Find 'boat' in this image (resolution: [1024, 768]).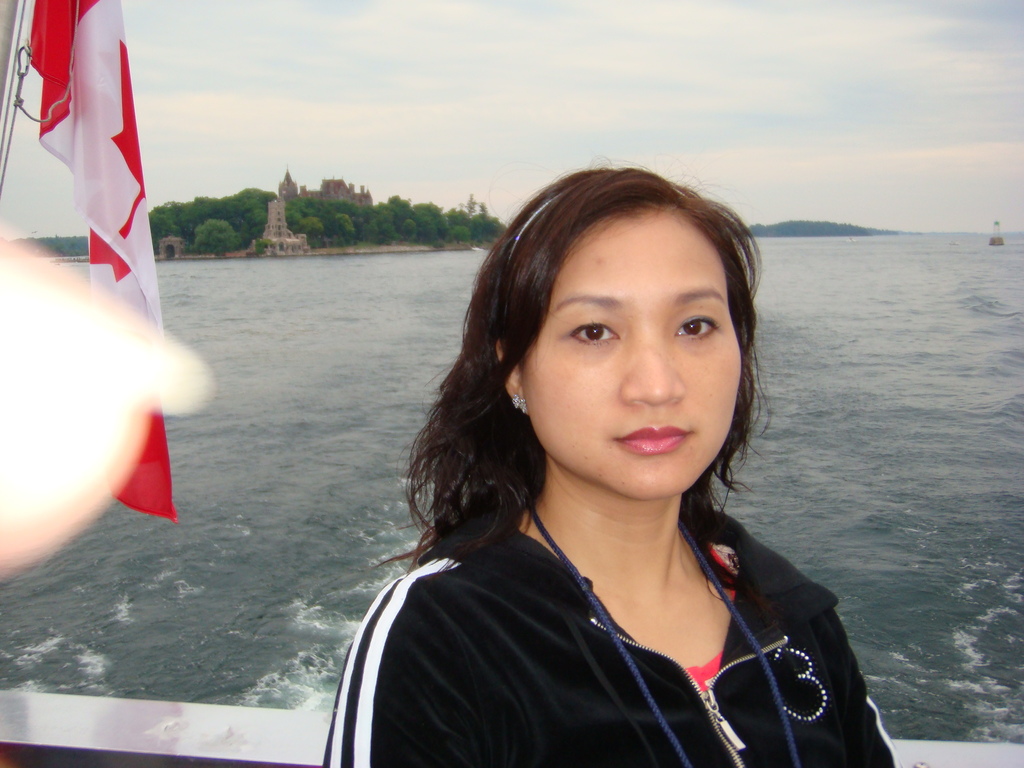
<box>0,1,1023,767</box>.
